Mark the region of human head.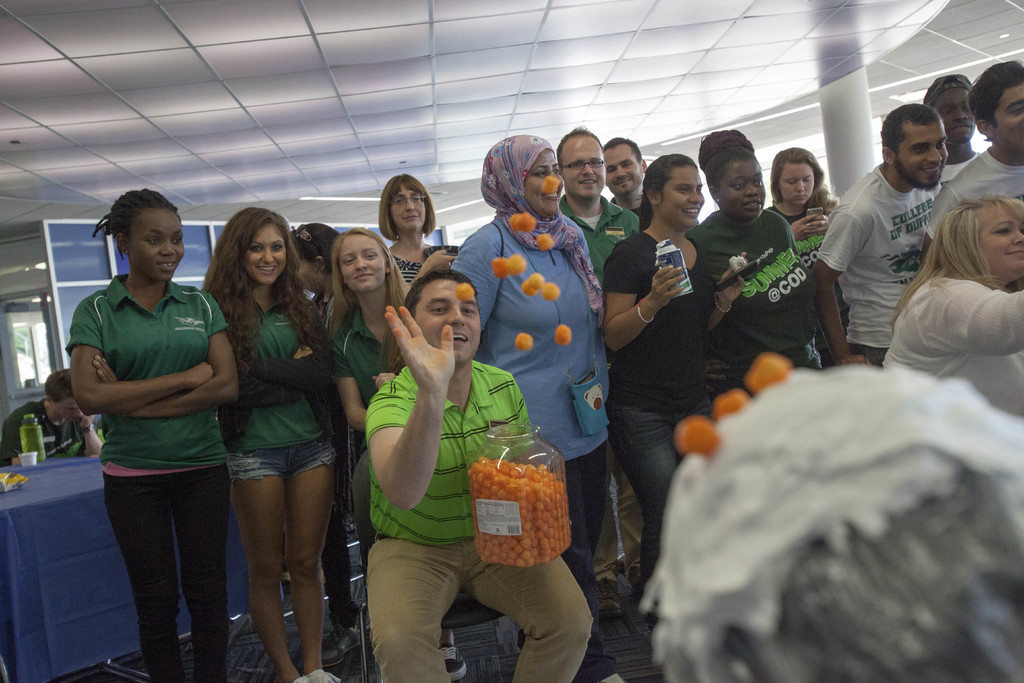
Region: 403, 262, 483, 368.
